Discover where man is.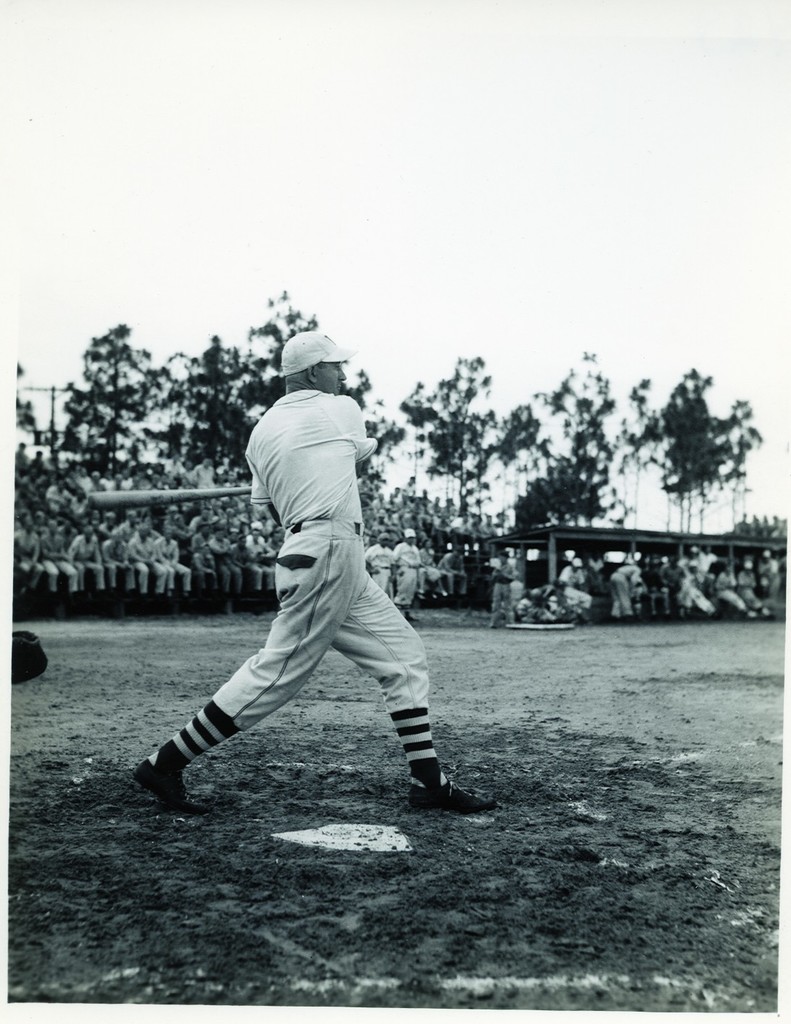
Discovered at Rect(734, 562, 769, 615).
